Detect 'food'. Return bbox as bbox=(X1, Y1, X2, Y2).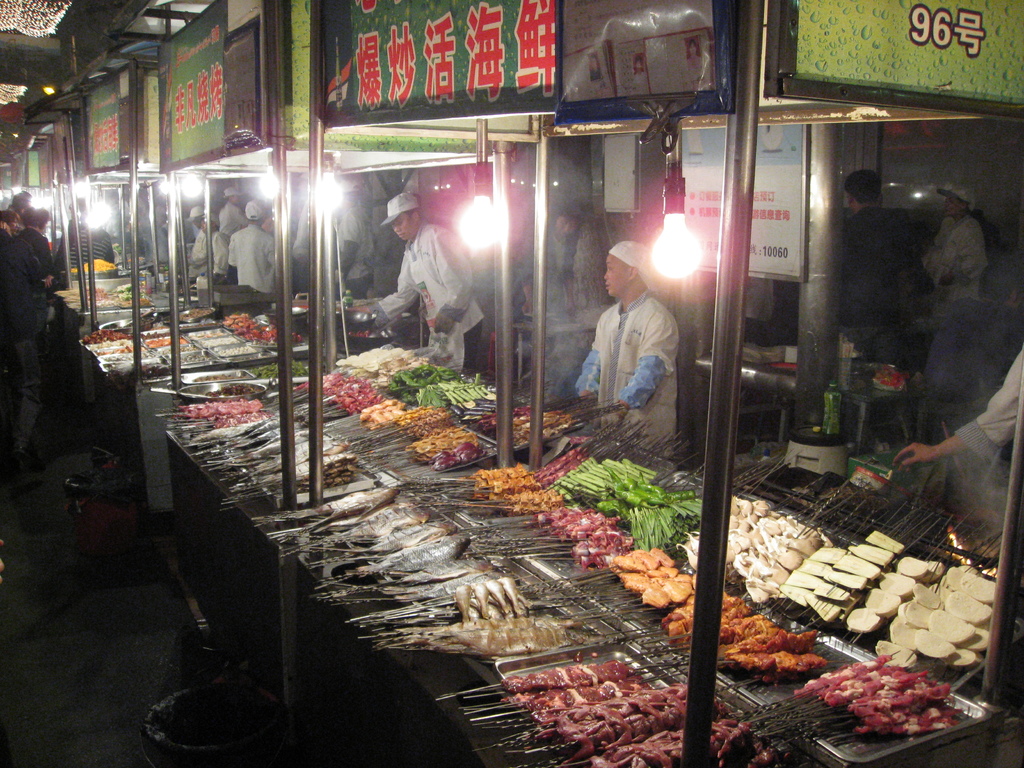
bbox=(205, 382, 257, 399).
